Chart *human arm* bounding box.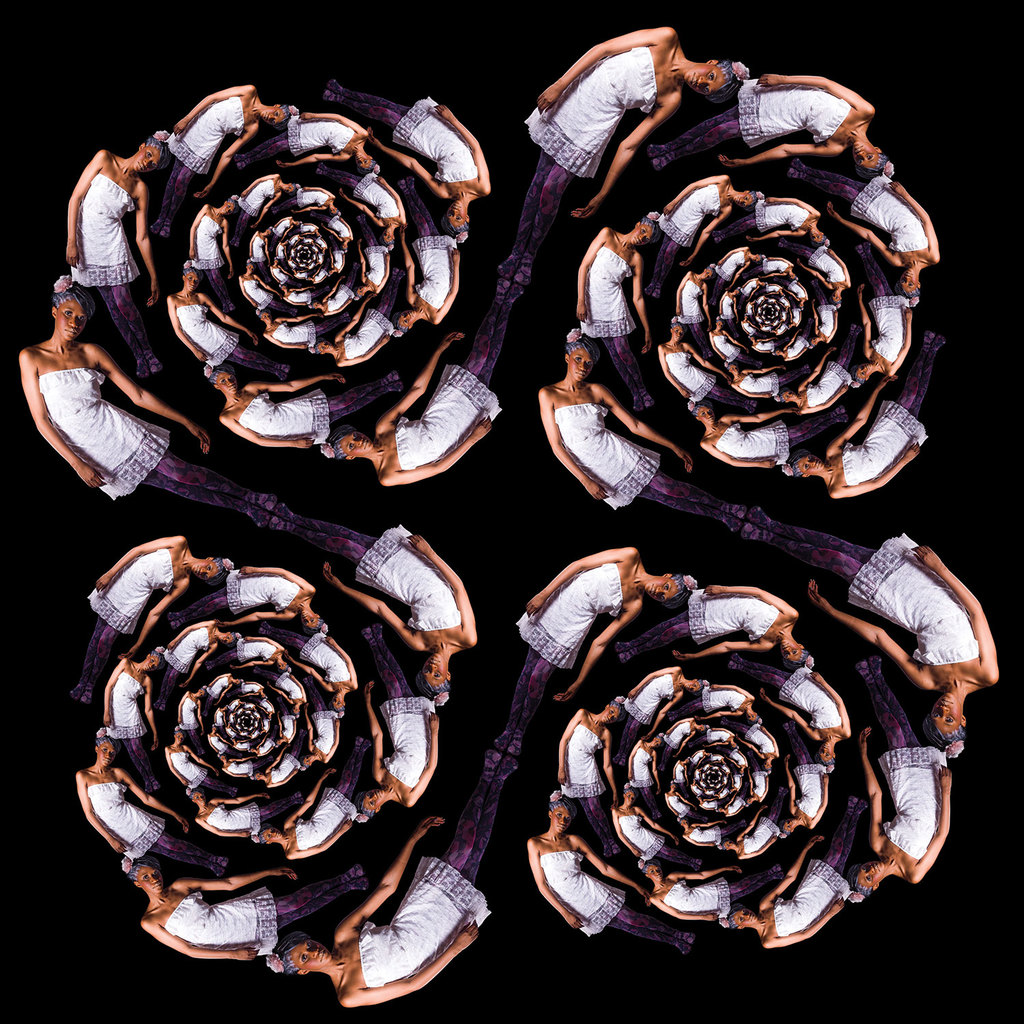
Charted: locate(273, 216, 291, 227).
